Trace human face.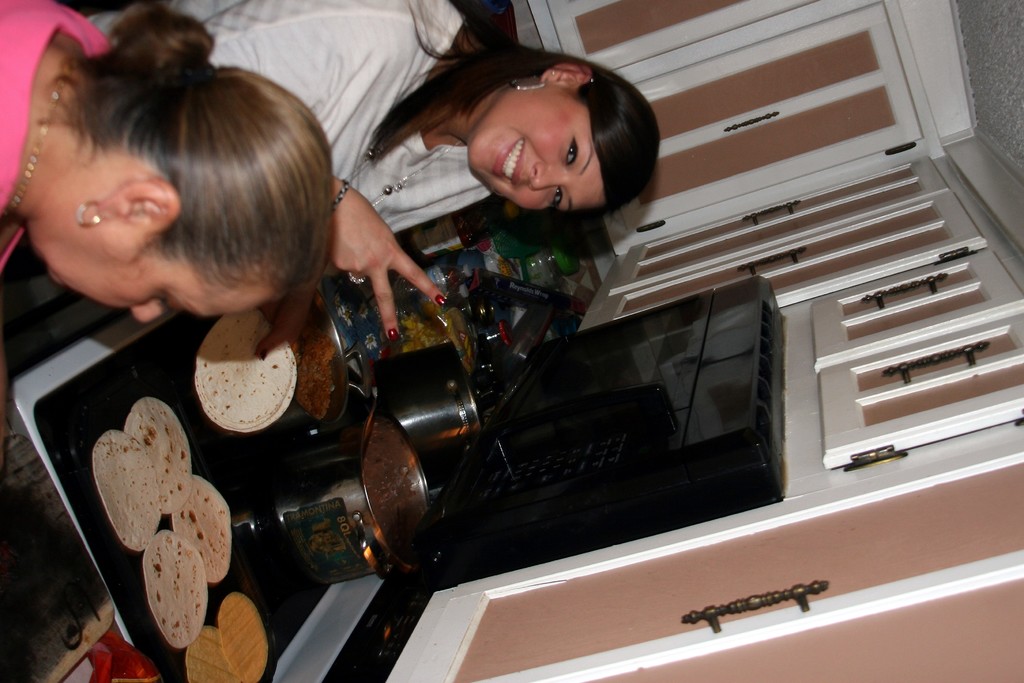
Traced to <bbox>48, 230, 274, 320</bbox>.
